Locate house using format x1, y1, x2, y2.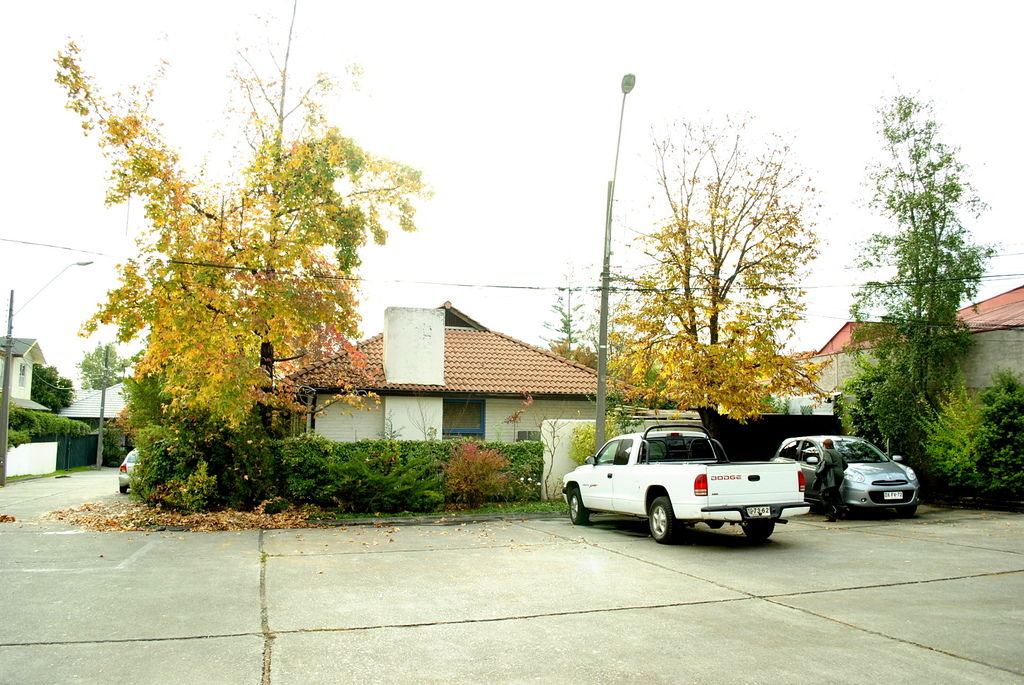
0, 338, 40, 420.
